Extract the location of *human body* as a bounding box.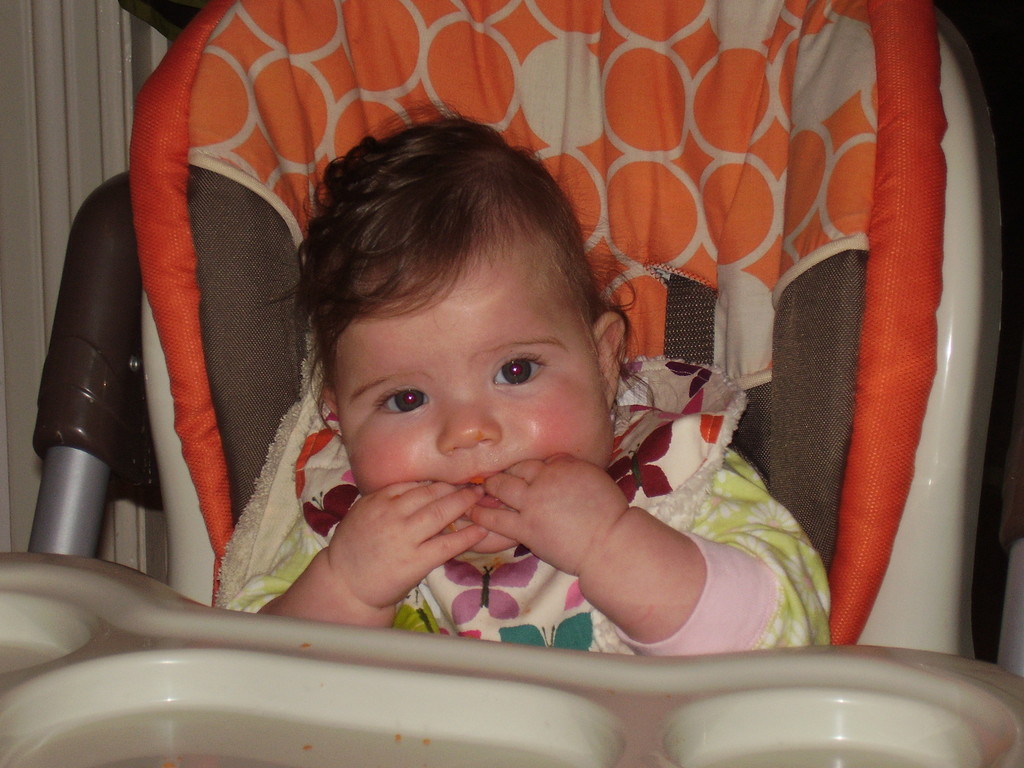
x1=305 y1=239 x2=808 y2=678.
